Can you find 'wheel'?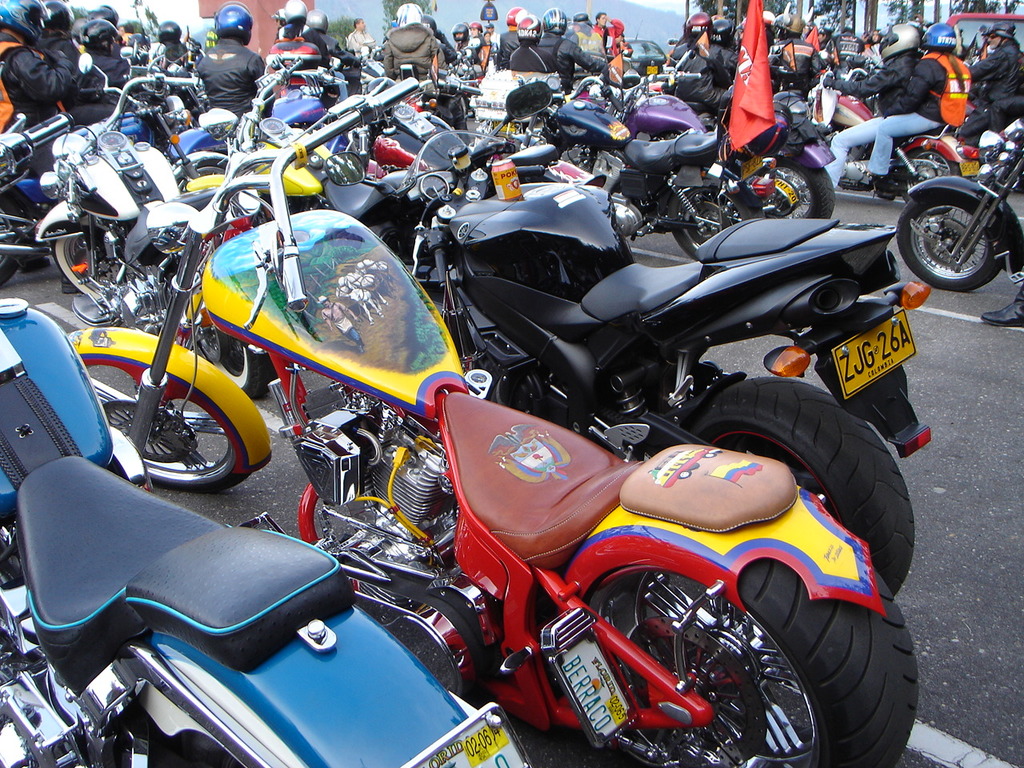
Yes, bounding box: (left=86, top=366, right=248, bottom=494).
